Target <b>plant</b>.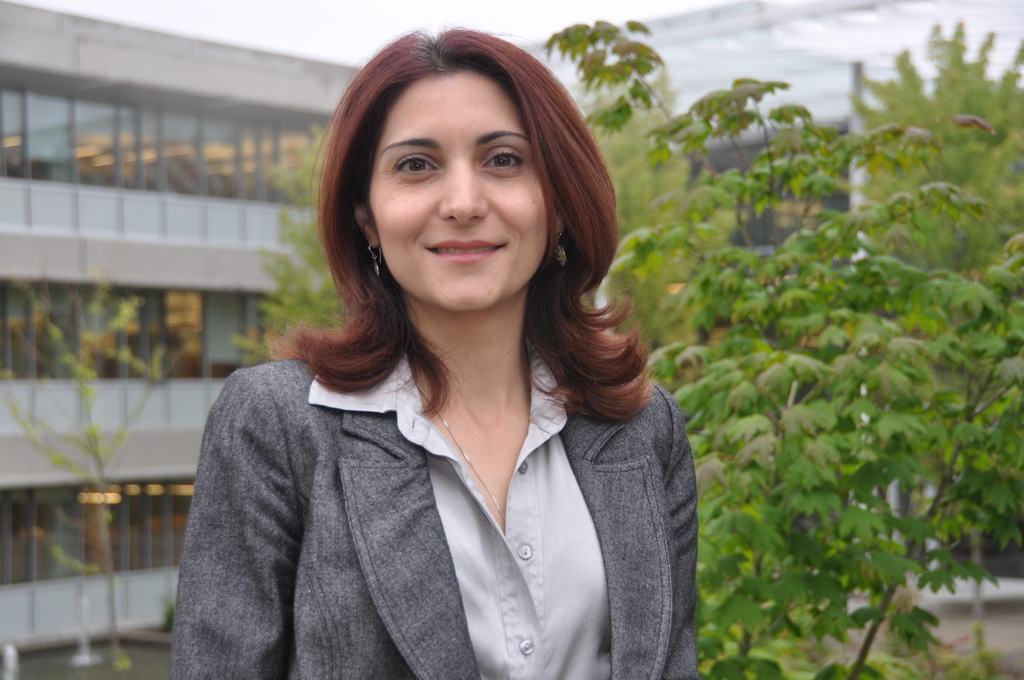
Target region: rect(534, 19, 1023, 679).
